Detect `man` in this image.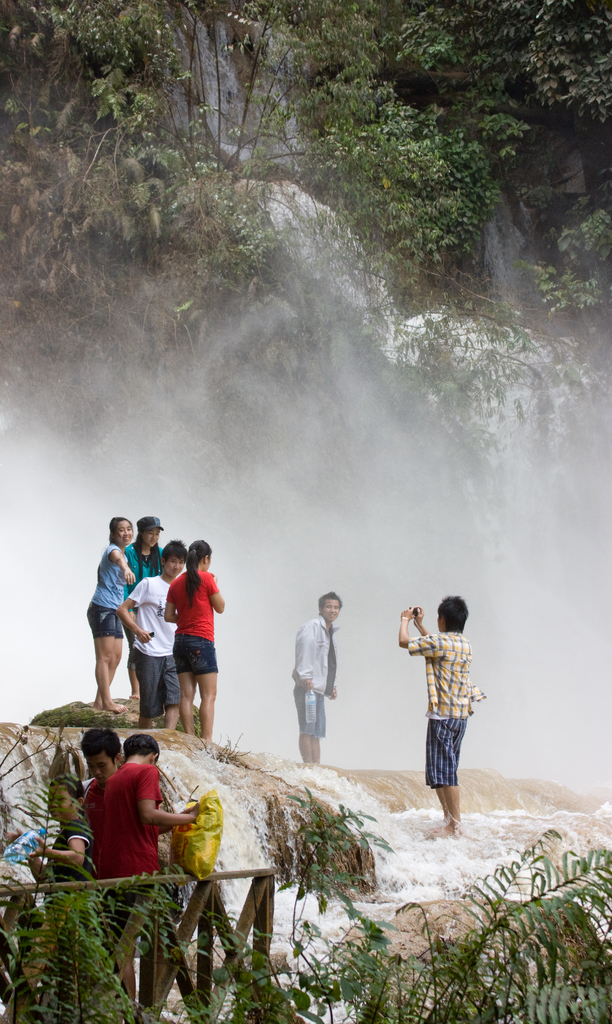
Detection: [75, 727, 128, 874].
